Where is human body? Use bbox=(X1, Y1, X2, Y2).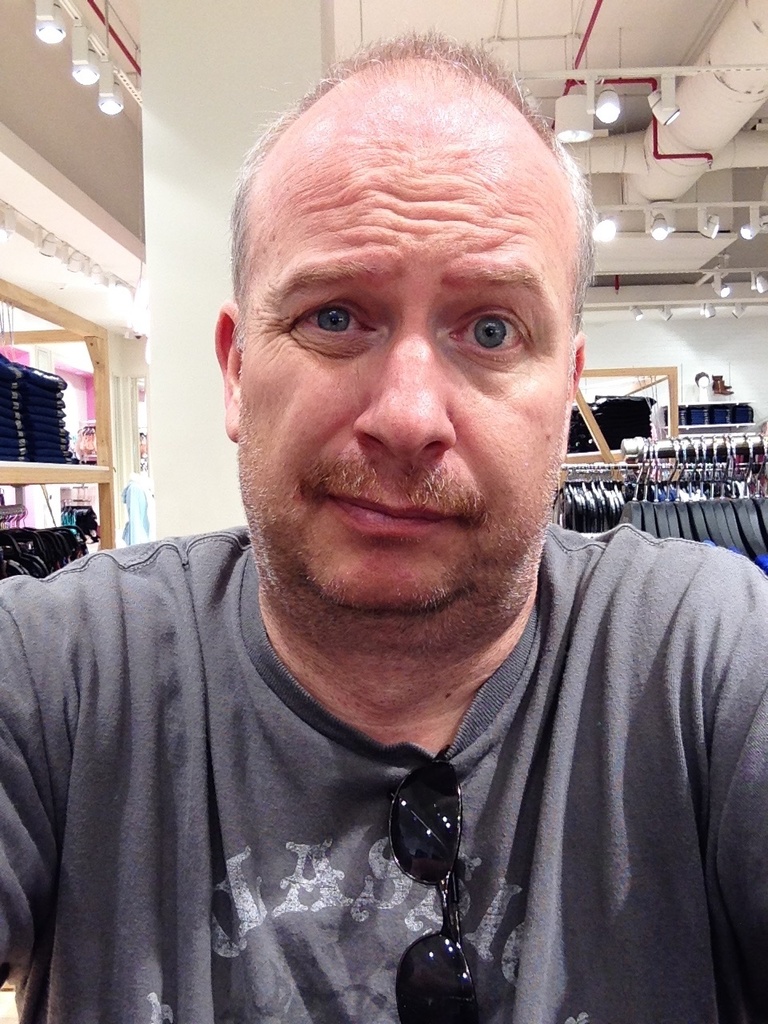
bbox=(0, 26, 767, 1023).
